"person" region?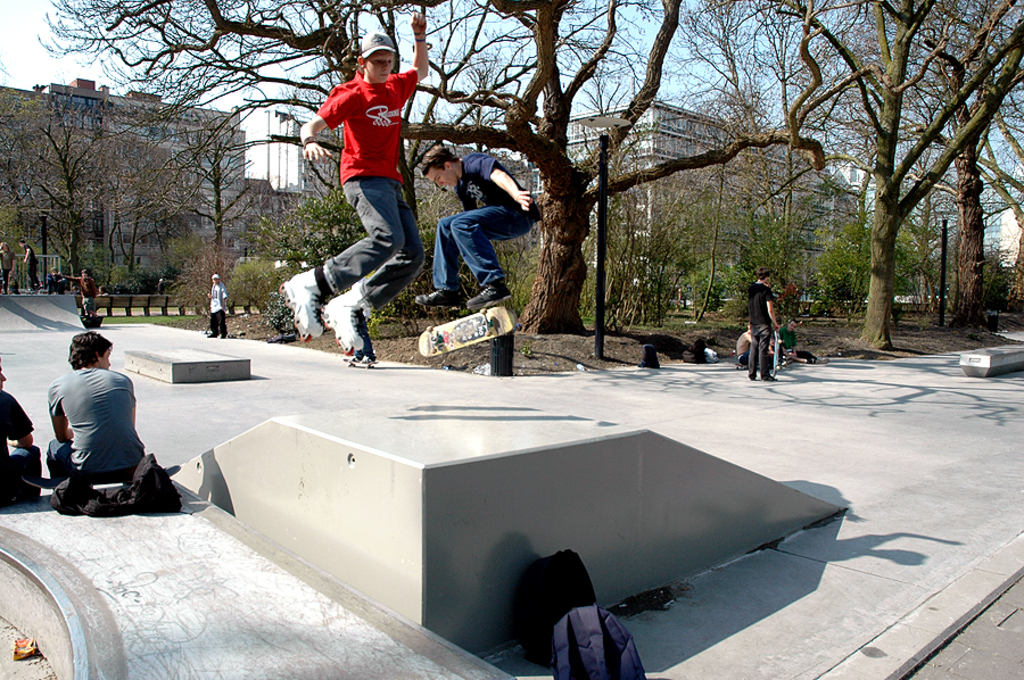
205, 269, 230, 338
